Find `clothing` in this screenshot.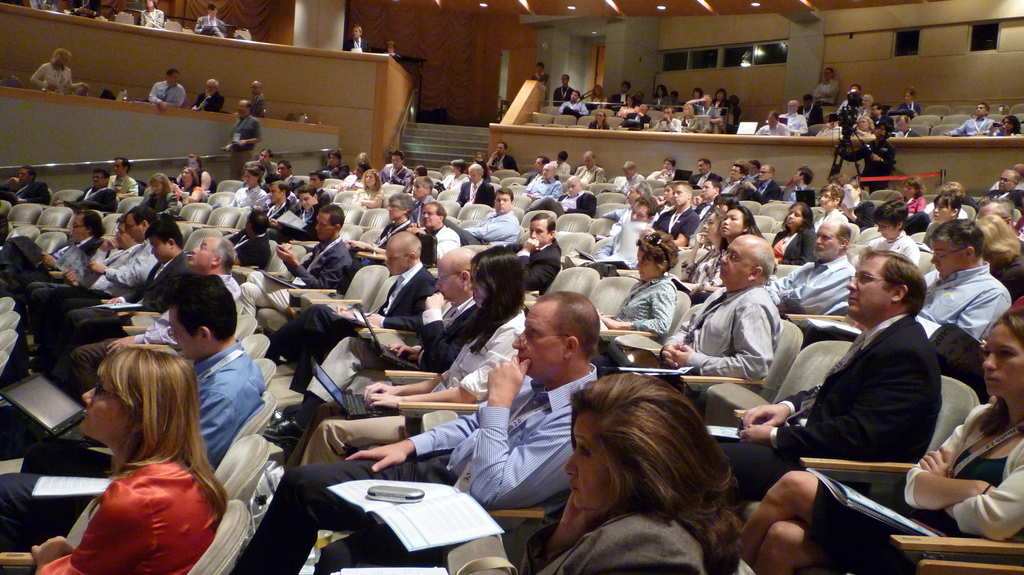
The bounding box for `clothing` is select_region(238, 239, 352, 322).
